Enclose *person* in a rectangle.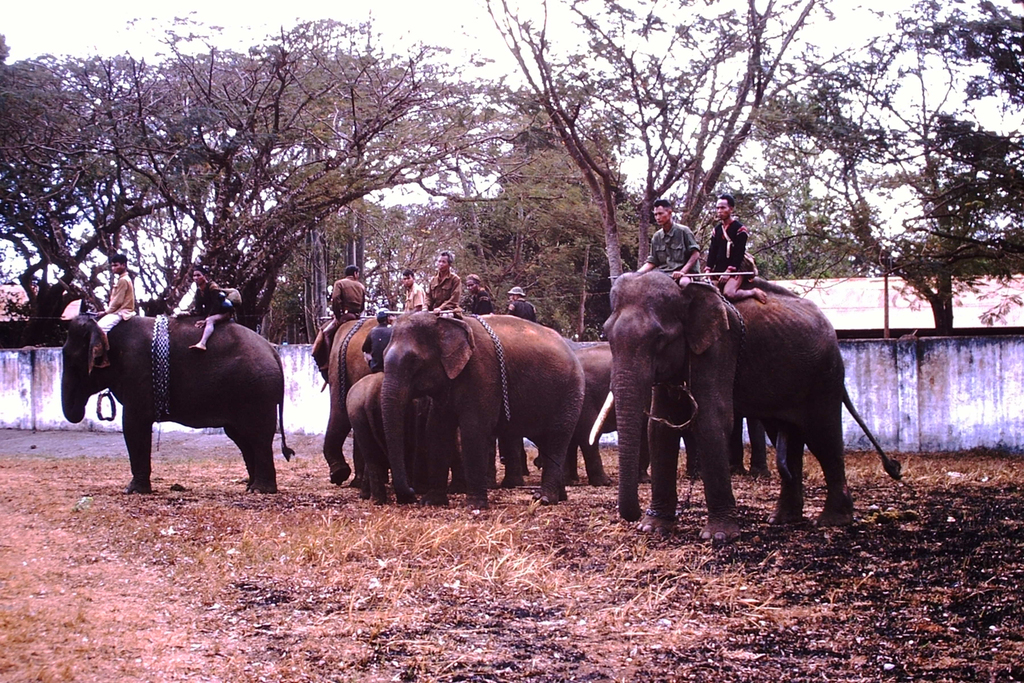
BBox(423, 255, 461, 312).
